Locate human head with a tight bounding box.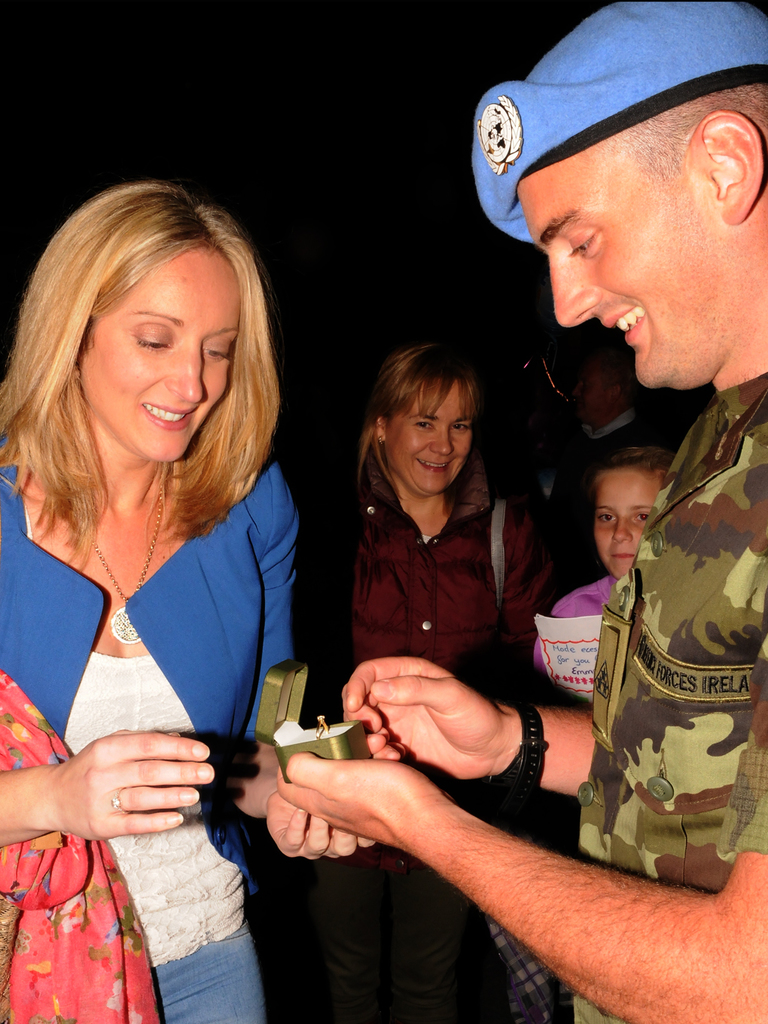
(left=506, top=0, right=767, bottom=390).
